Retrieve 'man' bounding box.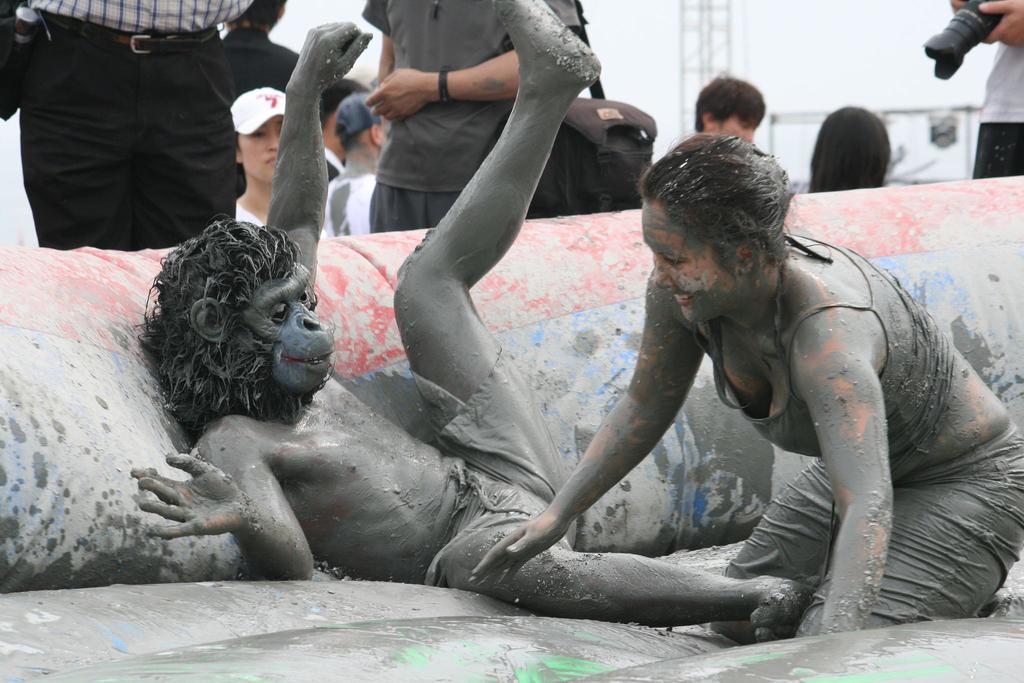
Bounding box: crop(0, 0, 262, 251).
